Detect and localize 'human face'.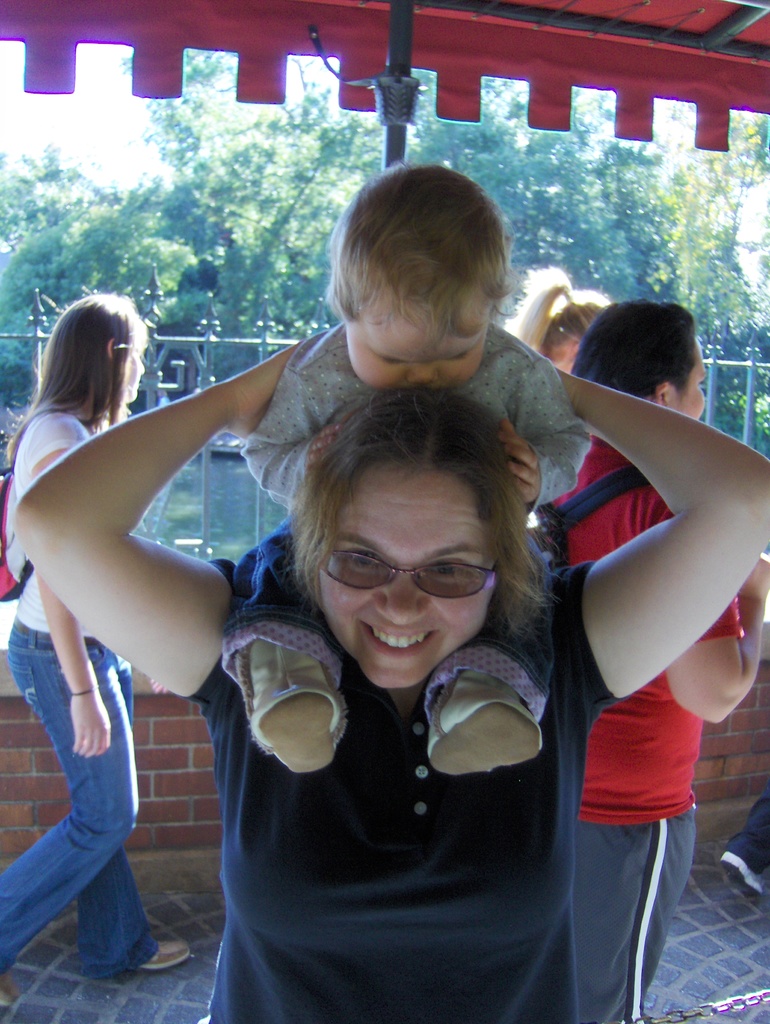
Localized at {"left": 127, "top": 323, "right": 148, "bottom": 401}.
